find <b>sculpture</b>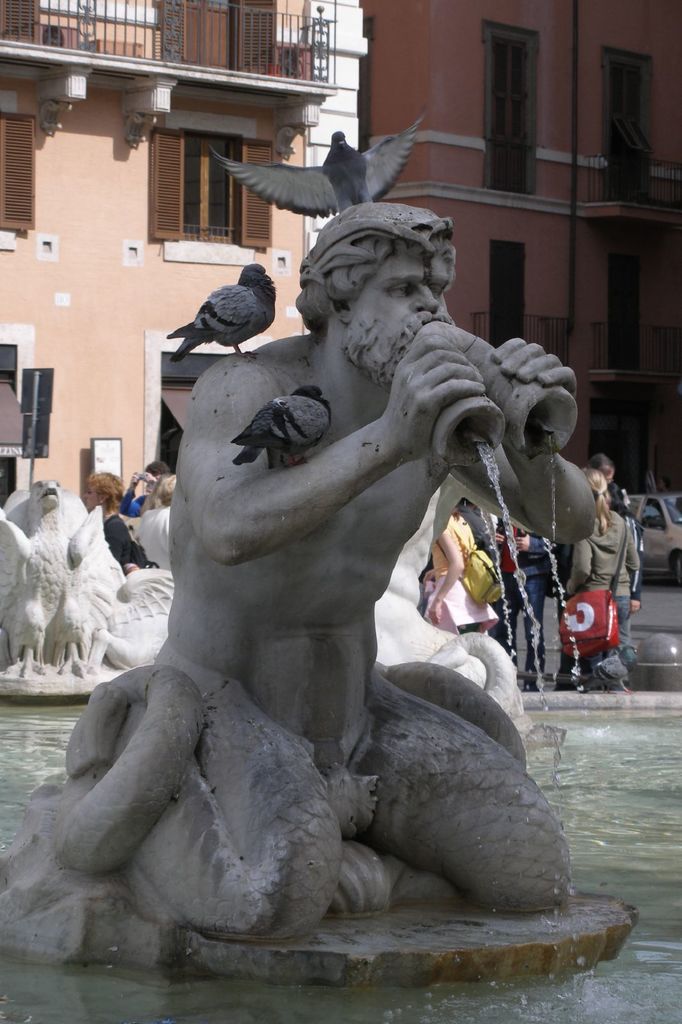
bbox=[0, 202, 596, 940]
